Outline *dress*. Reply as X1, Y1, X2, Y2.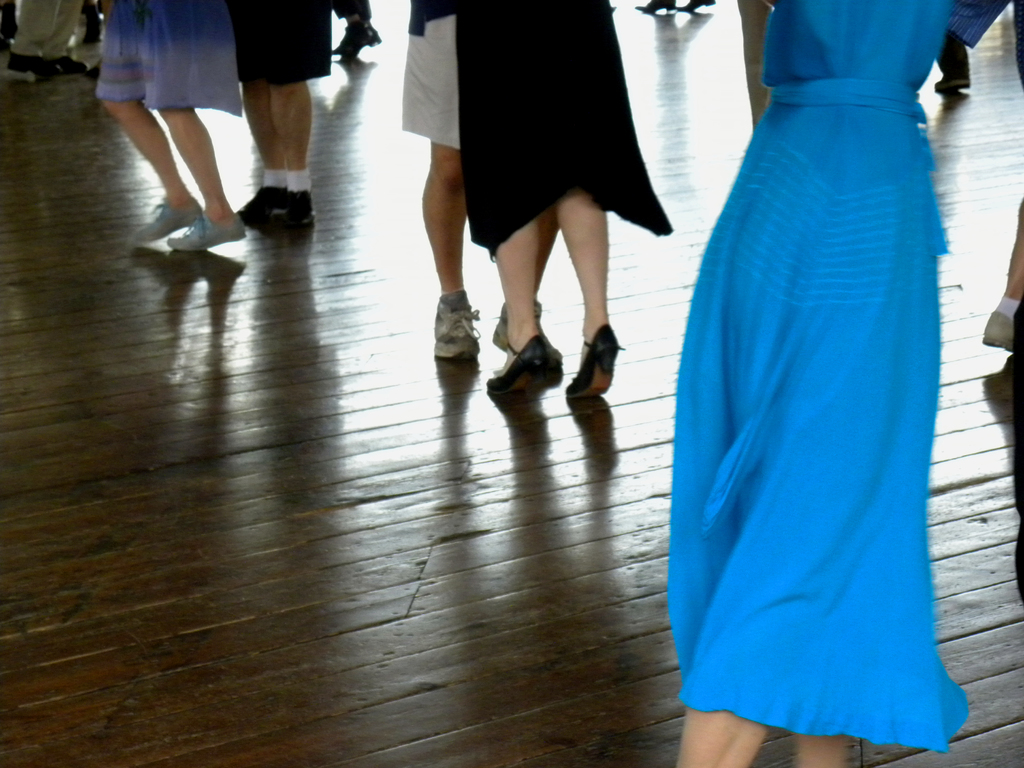
667, 0, 973, 756.
